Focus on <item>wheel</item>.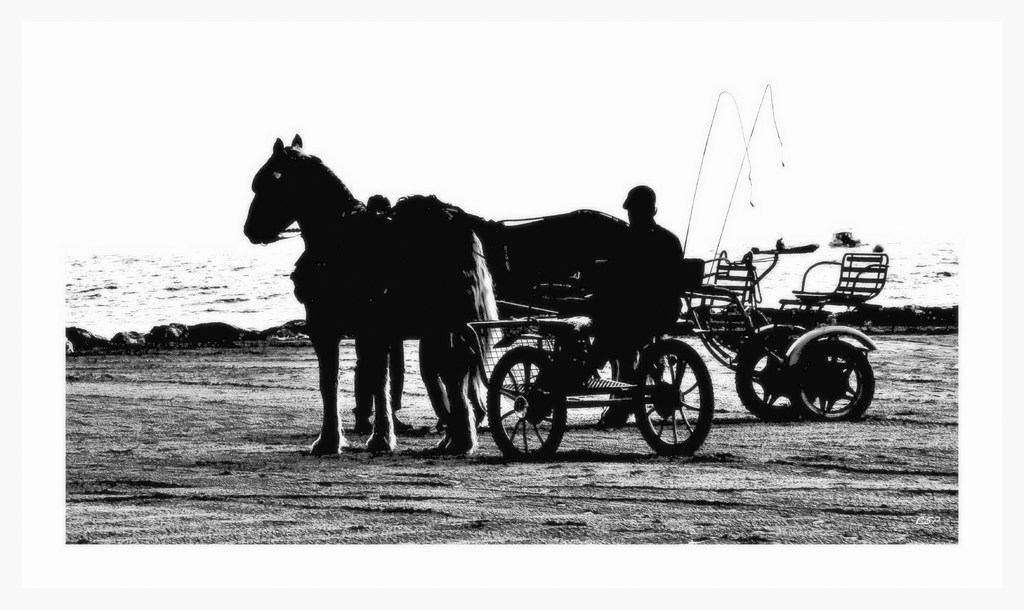
Focused at (639,346,711,454).
